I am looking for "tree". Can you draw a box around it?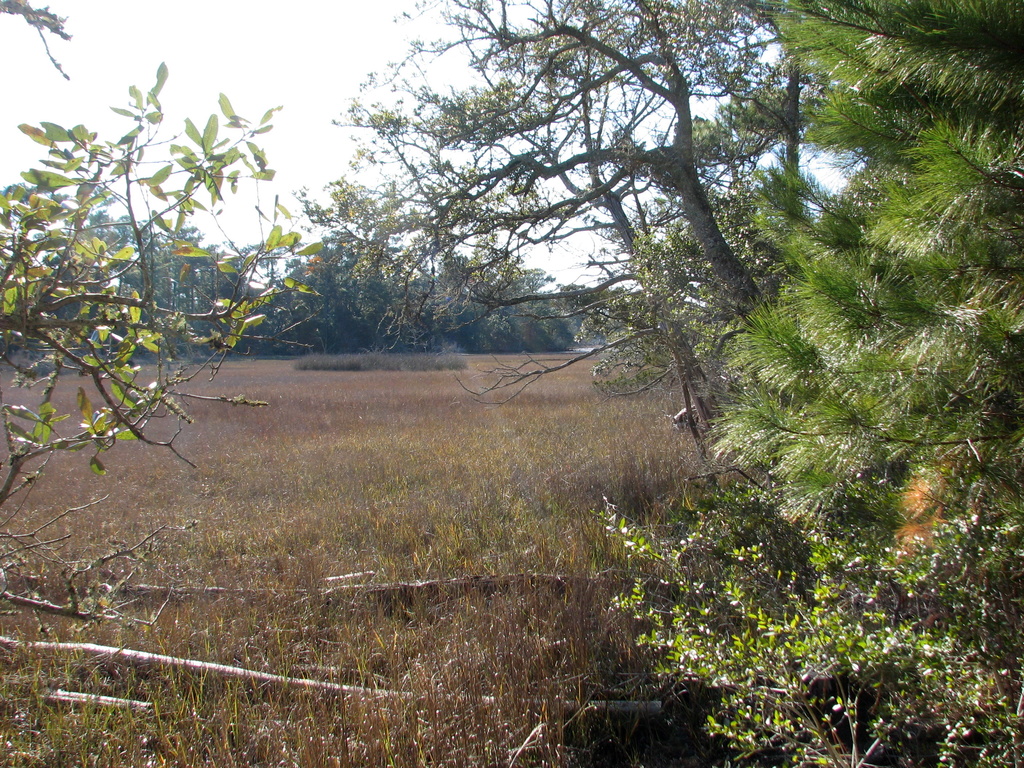
Sure, the bounding box is bbox=[0, 0, 346, 620].
